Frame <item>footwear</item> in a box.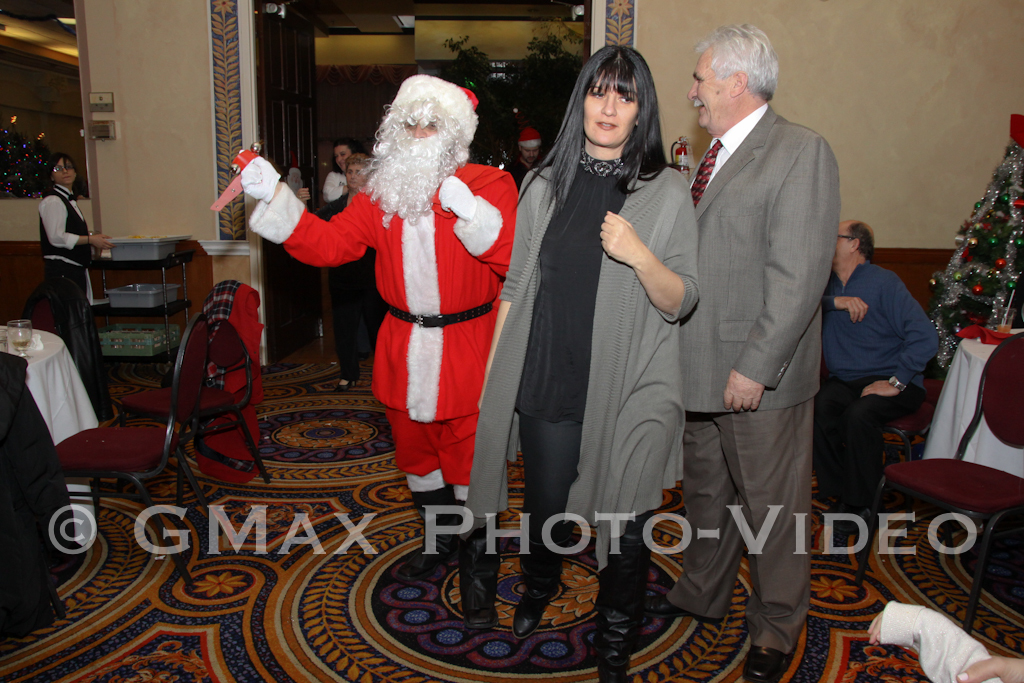
96, 410, 113, 418.
